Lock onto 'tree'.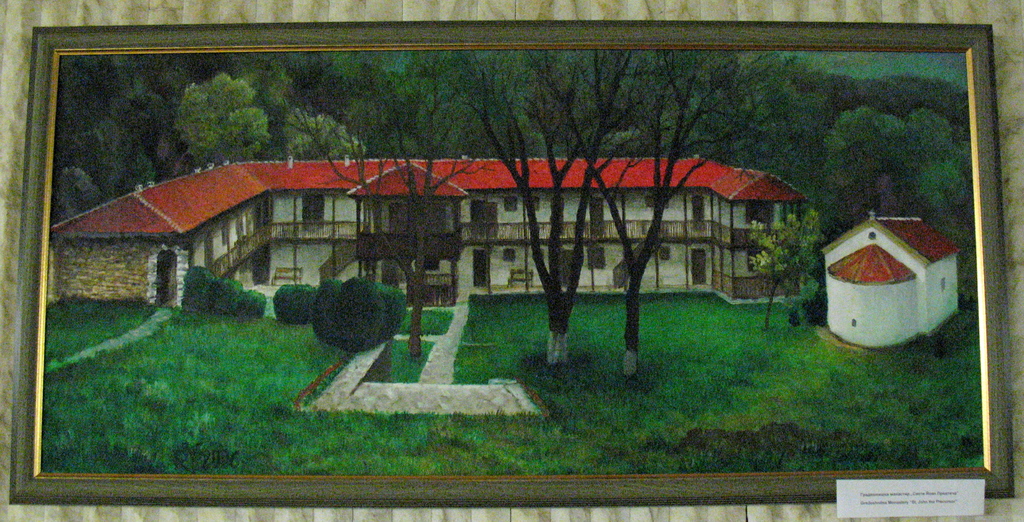
Locked: [174,71,271,168].
